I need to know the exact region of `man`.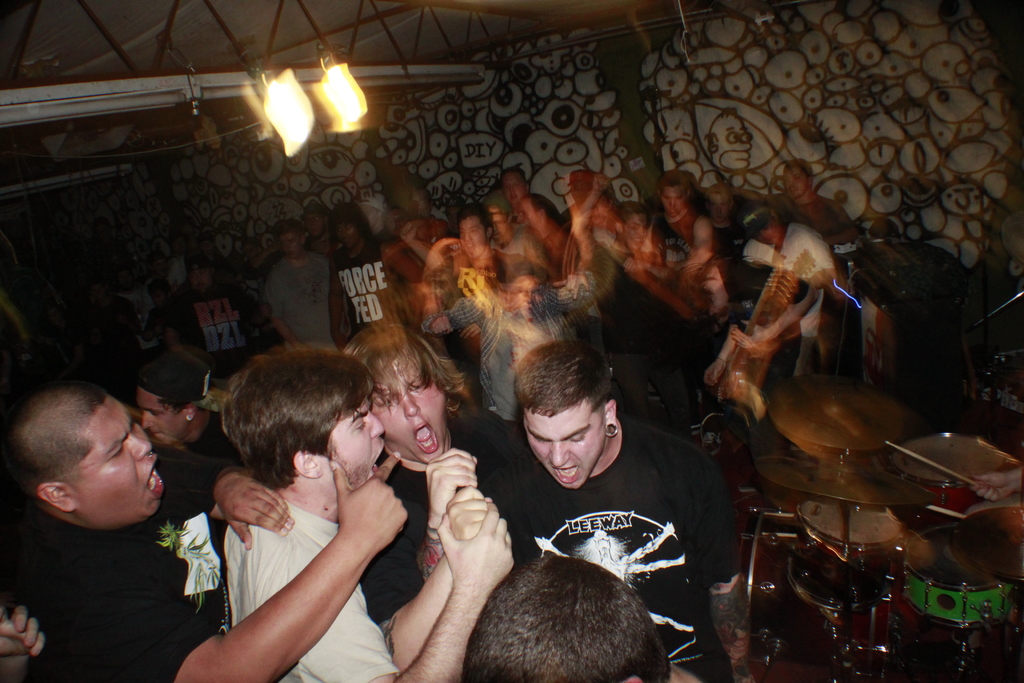
Region: 214, 345, 518, 682.
